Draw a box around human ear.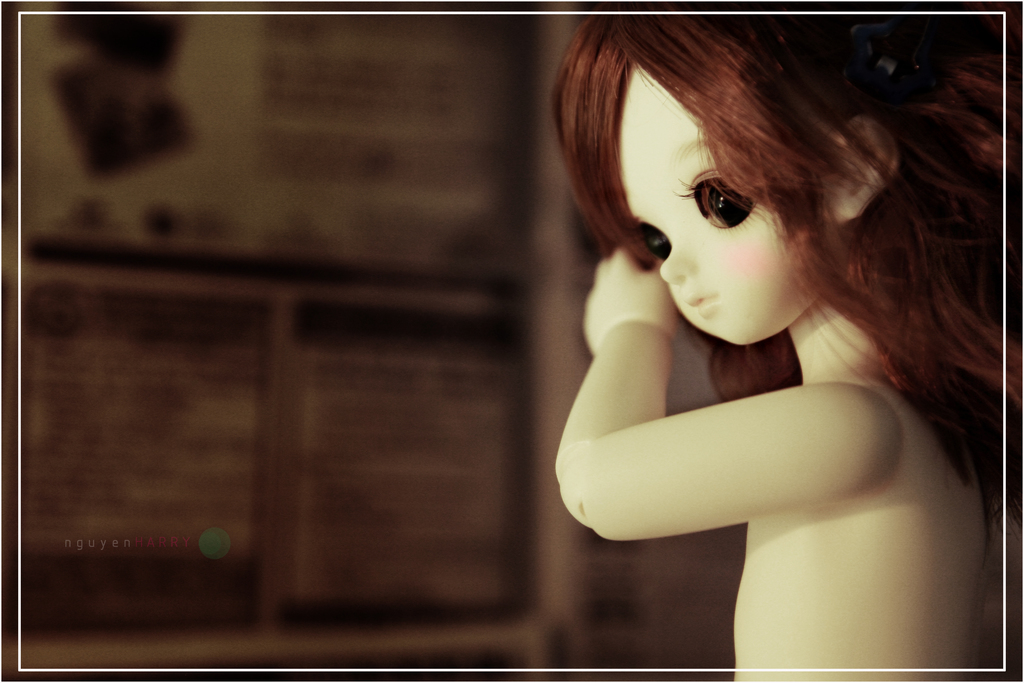
pyautogui.locateOnScreen(837, 112, 899, 220).
